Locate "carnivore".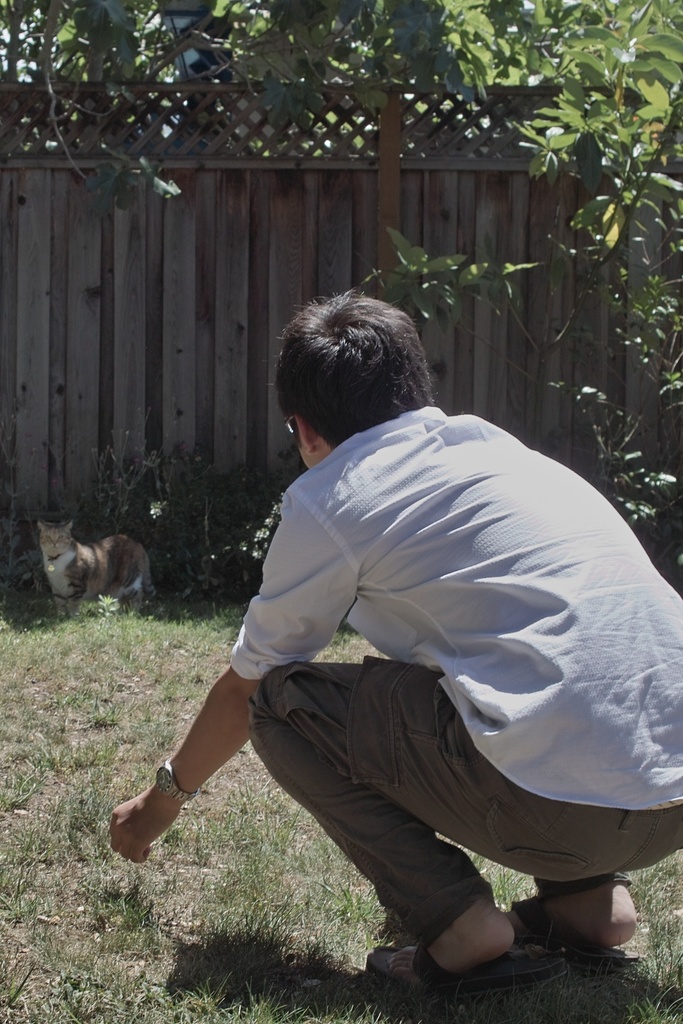
Bounding box: [left=106, top=280, right=682, bottom=1001].
